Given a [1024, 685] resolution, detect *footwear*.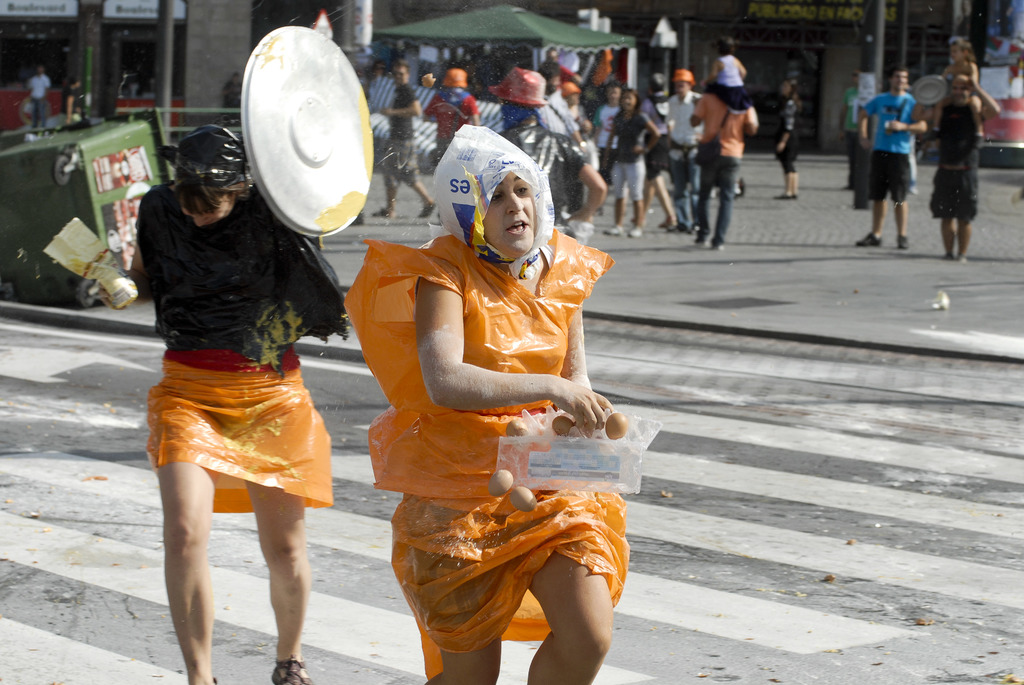
x1=601, y1=224, x2=626, y2=235.
